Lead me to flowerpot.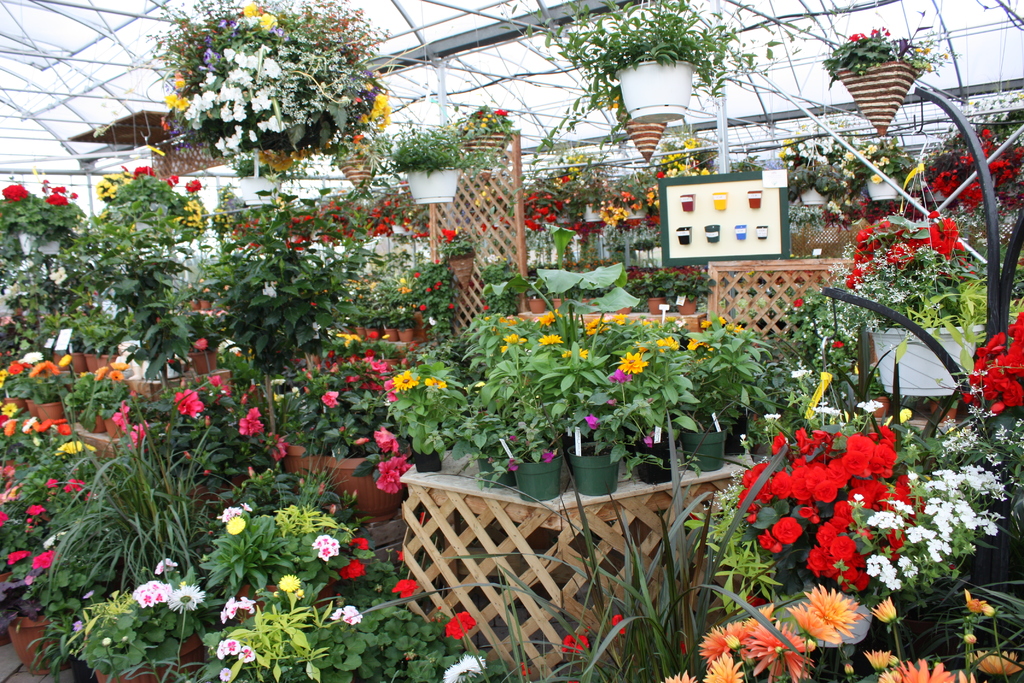
Lead to locate(397, 328, 412, 342).
